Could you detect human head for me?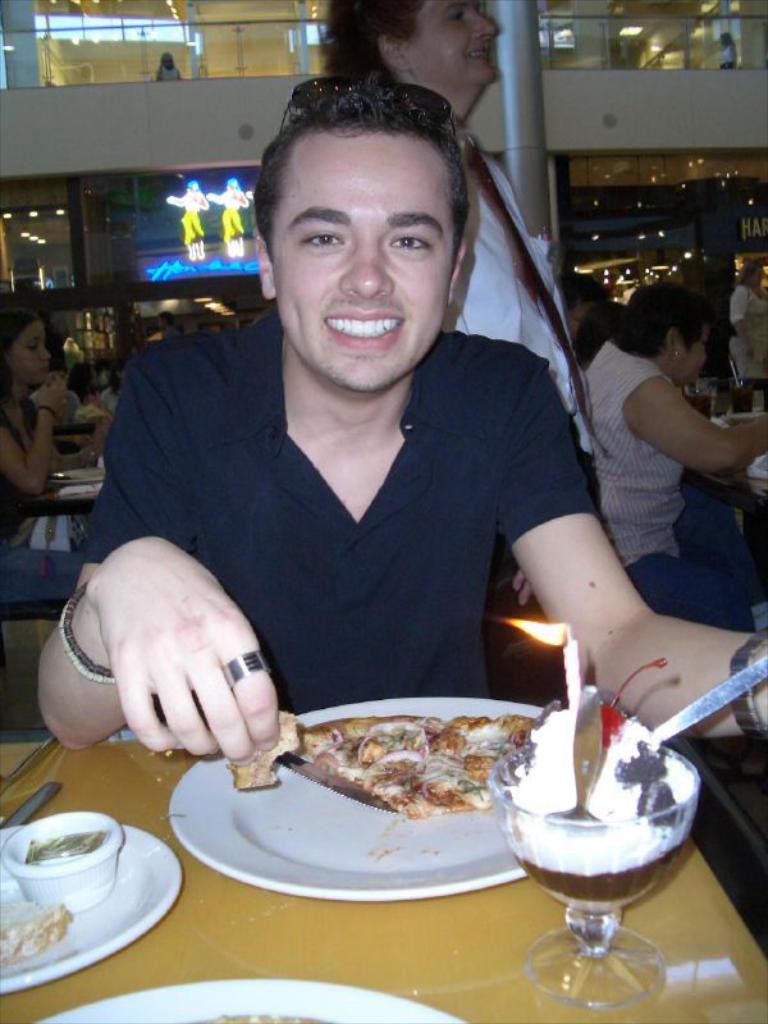
Detection result: detection(552, 275, 609, 338).
